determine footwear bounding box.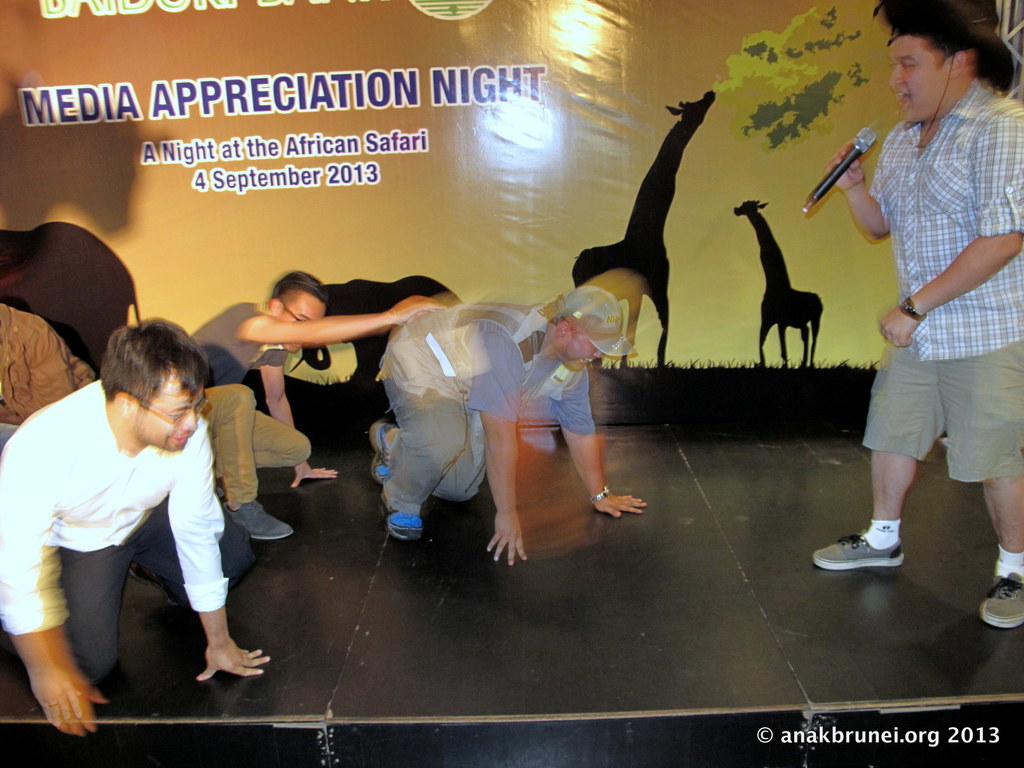
Determined: 369:416:396:486.
